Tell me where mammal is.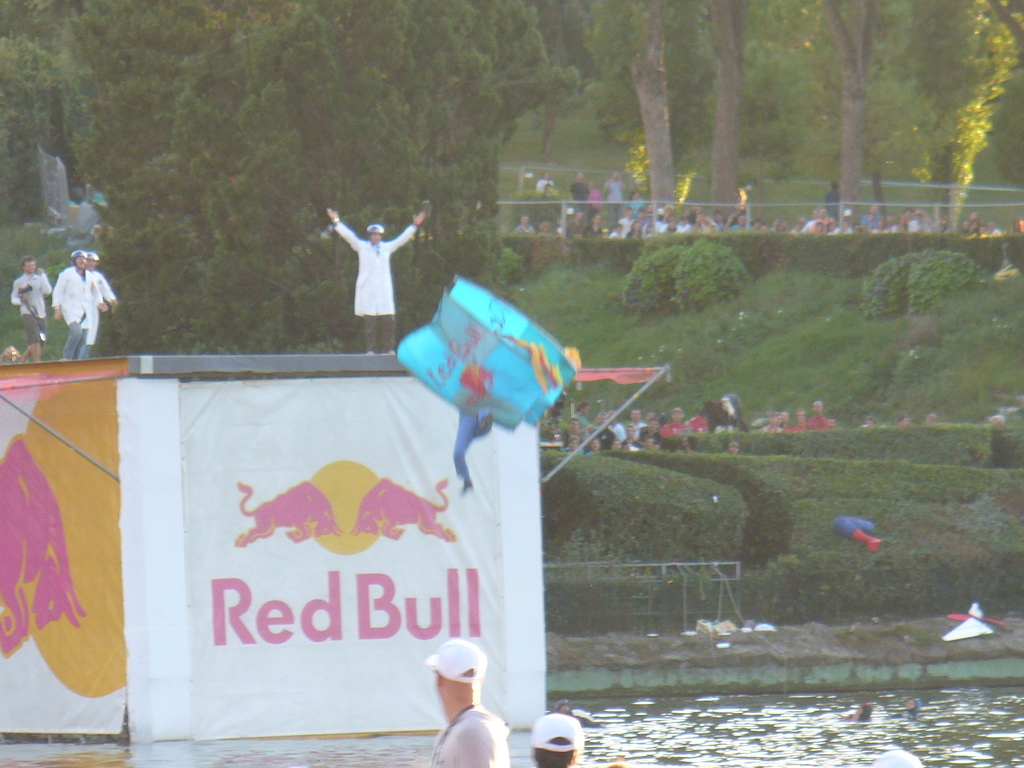
mammal is at (left=861, top=413, right=876, bottom=430).
